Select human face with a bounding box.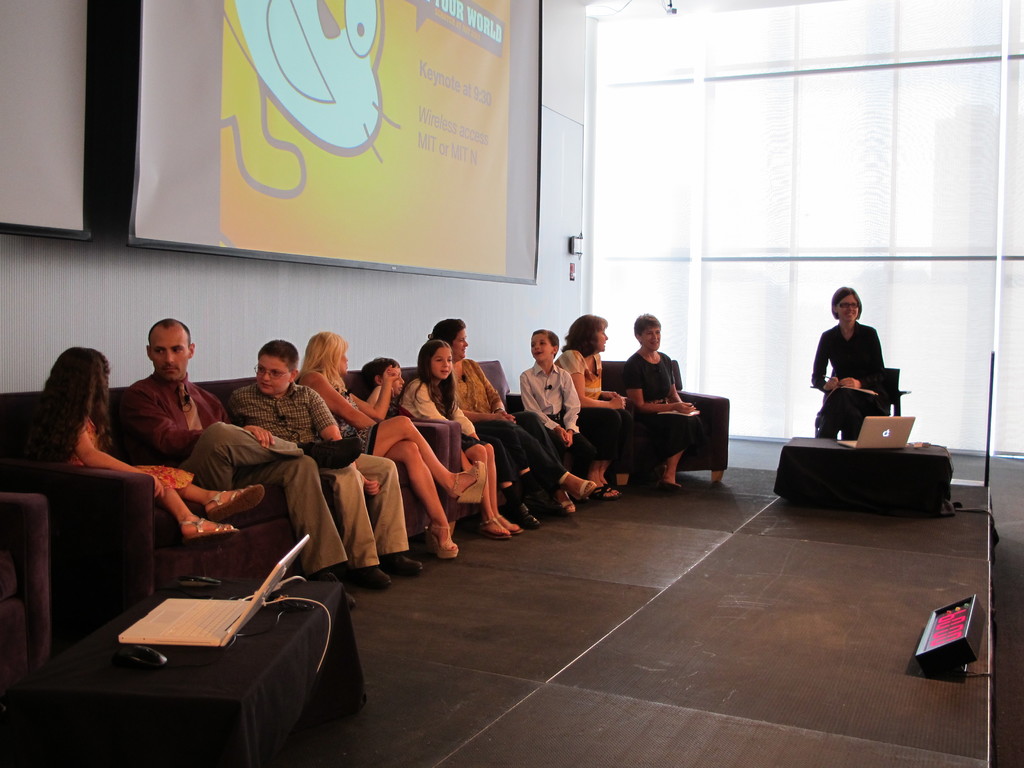
{"x1": 450, "y1": 328, "x2": 471, "y2": 358}.
